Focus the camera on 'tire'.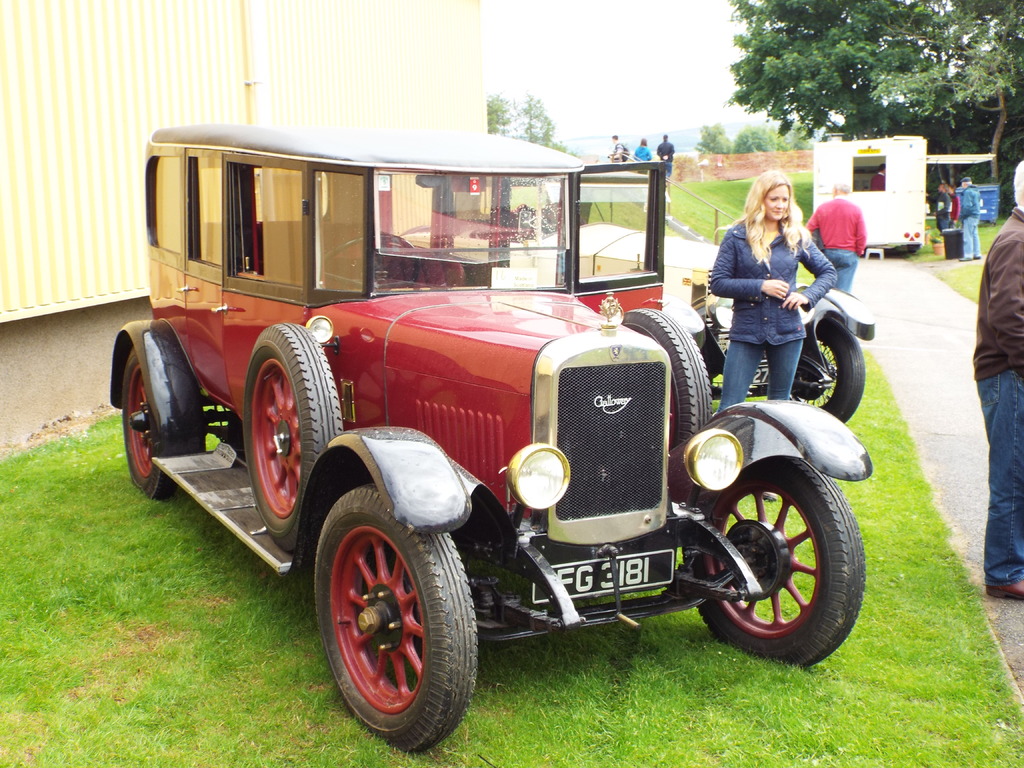
Focus region: <box>764,312,867,421</box>.
